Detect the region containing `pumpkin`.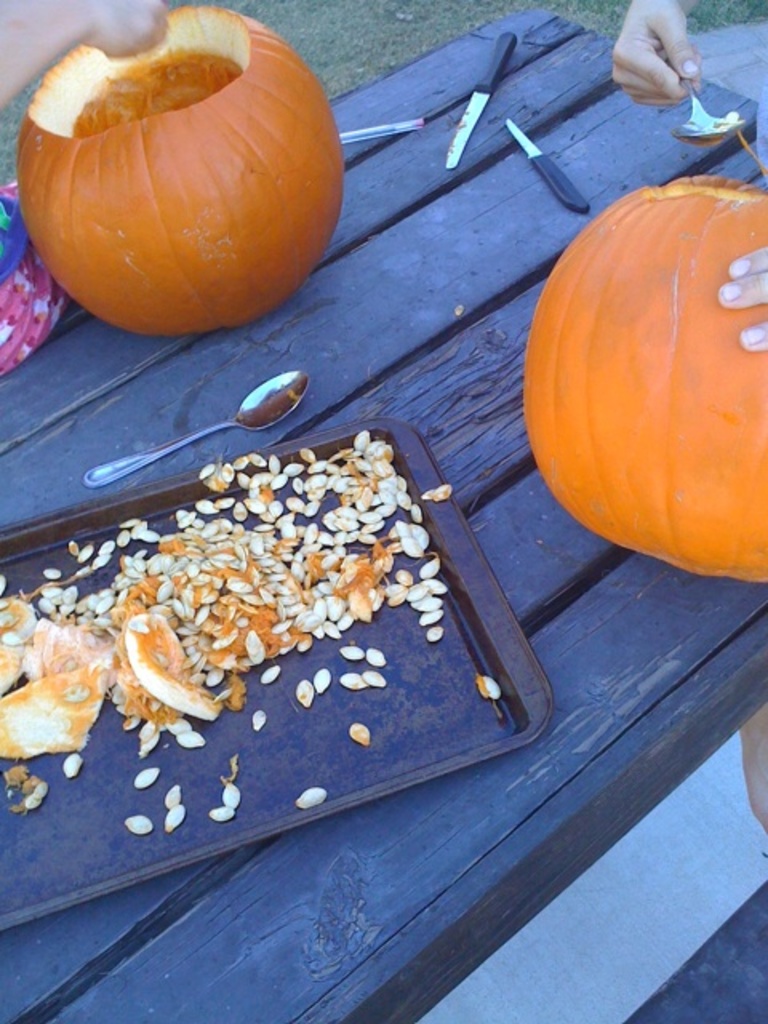
[left=525, top=170, right=766, bottom=582].
